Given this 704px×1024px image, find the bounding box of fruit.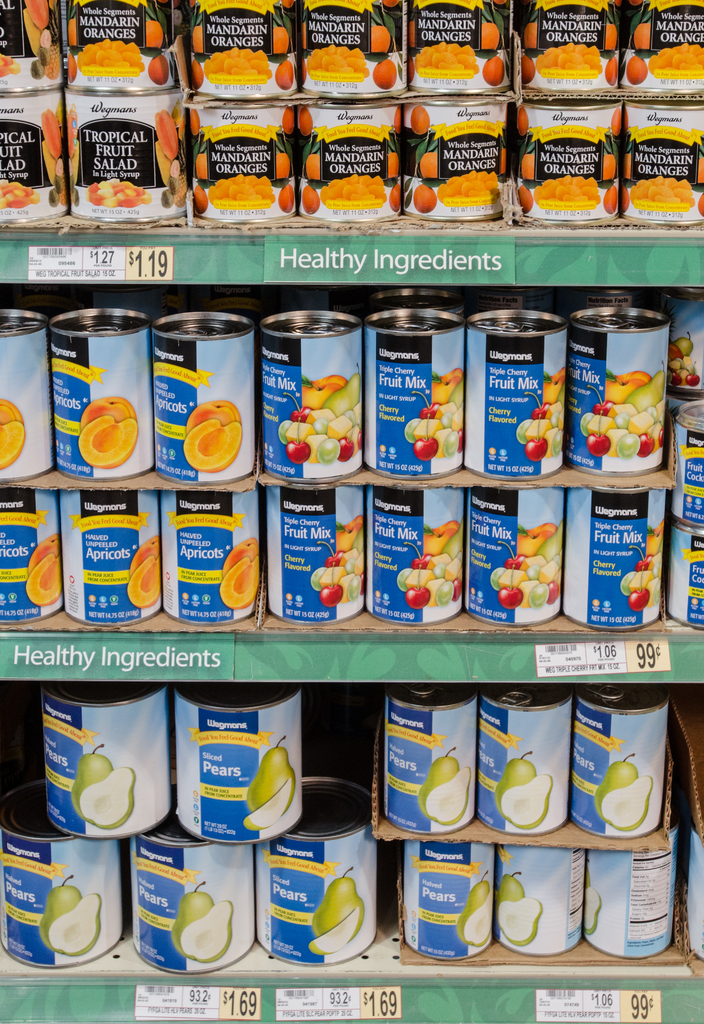
{"left": 47, "top": 892, "right": 102, "bottom": 956}.
